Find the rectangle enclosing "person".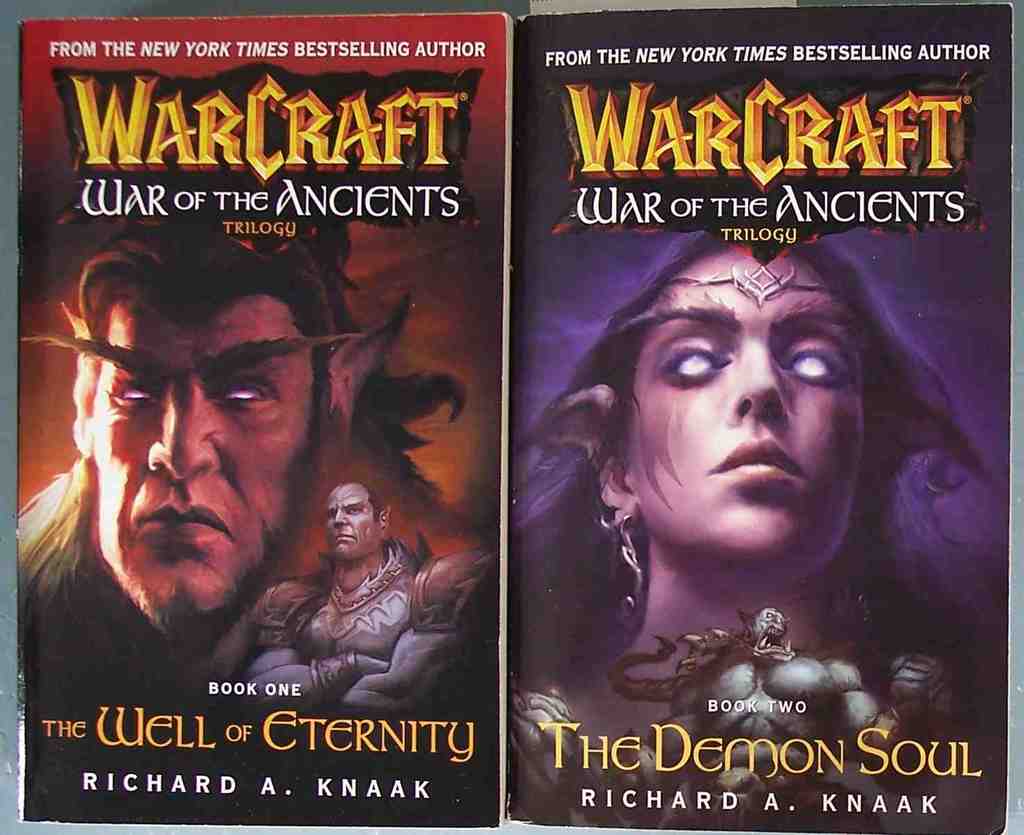
[543, 218, 965, 749].
